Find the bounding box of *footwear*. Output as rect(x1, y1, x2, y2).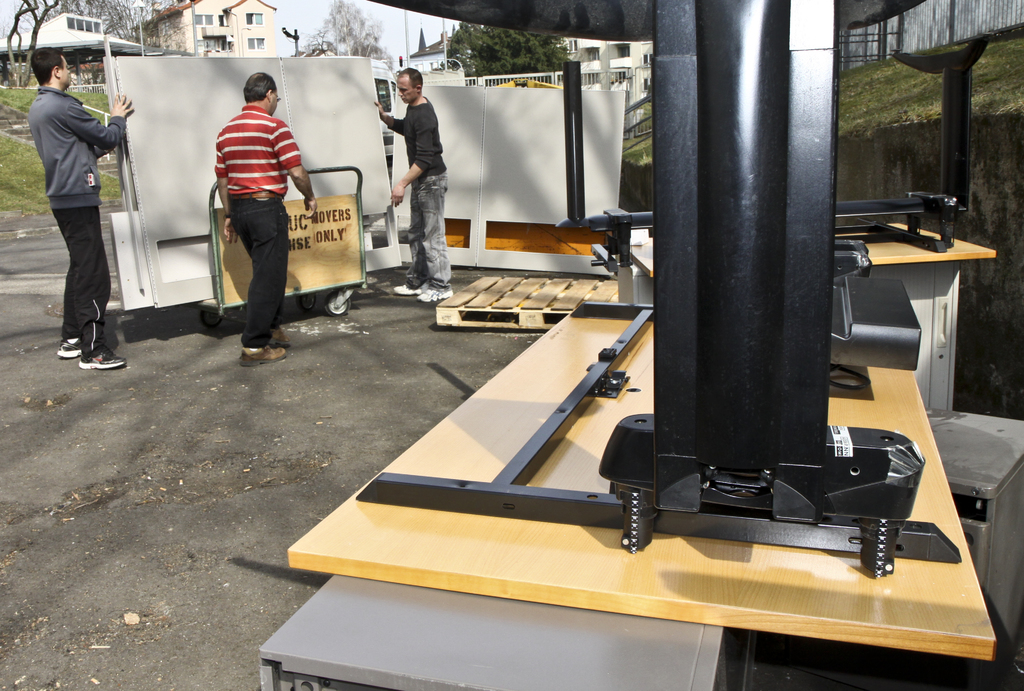
rect(420, 284, 451, 304).
